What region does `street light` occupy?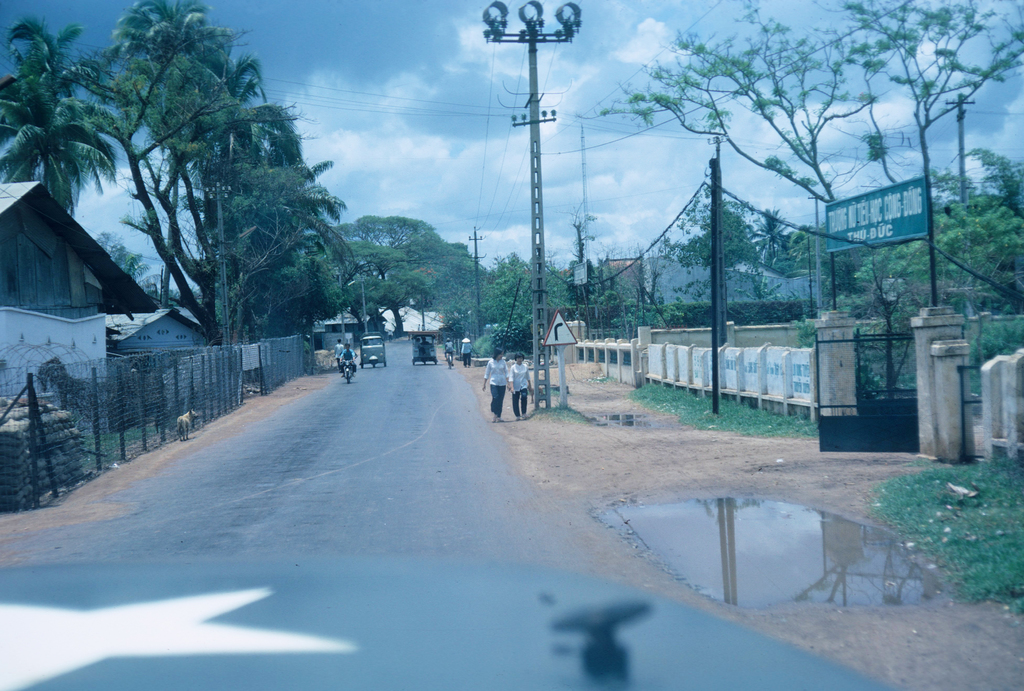
rect(454, 17, 607, 444).
